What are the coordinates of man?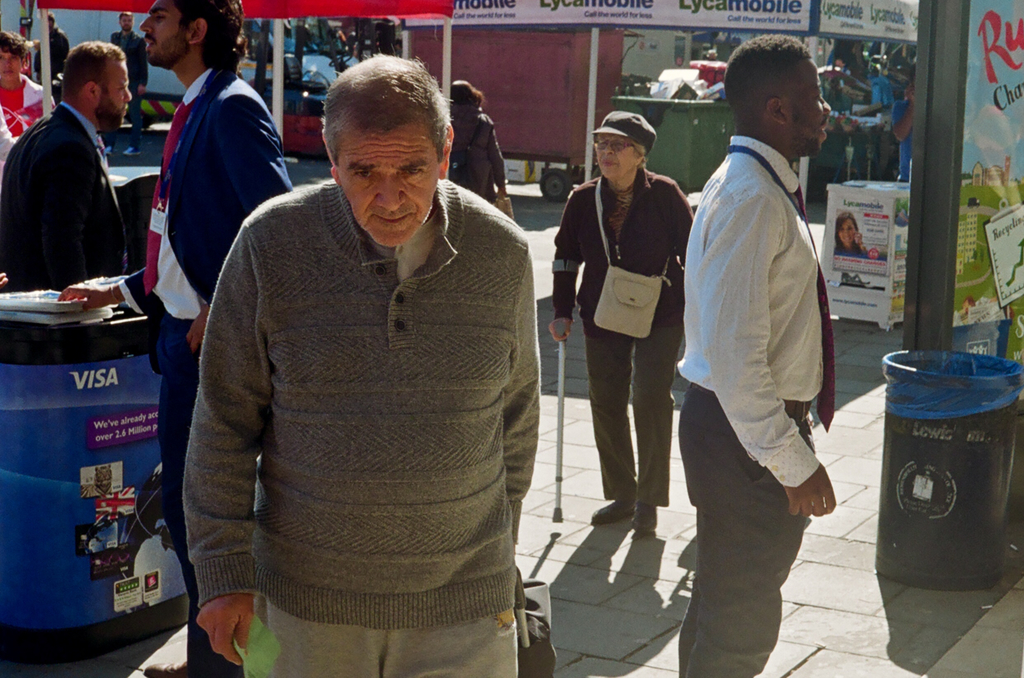
bbox(35, 12, 69, 83).
